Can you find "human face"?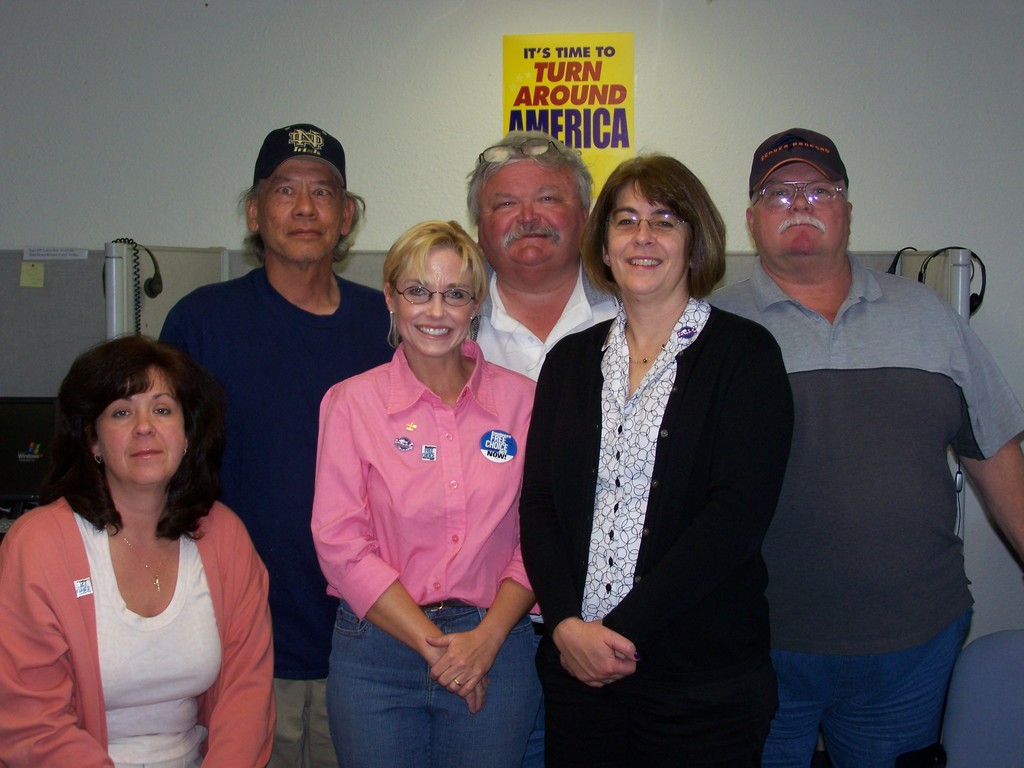
Yes, bounding box: 395,246,472,353.
